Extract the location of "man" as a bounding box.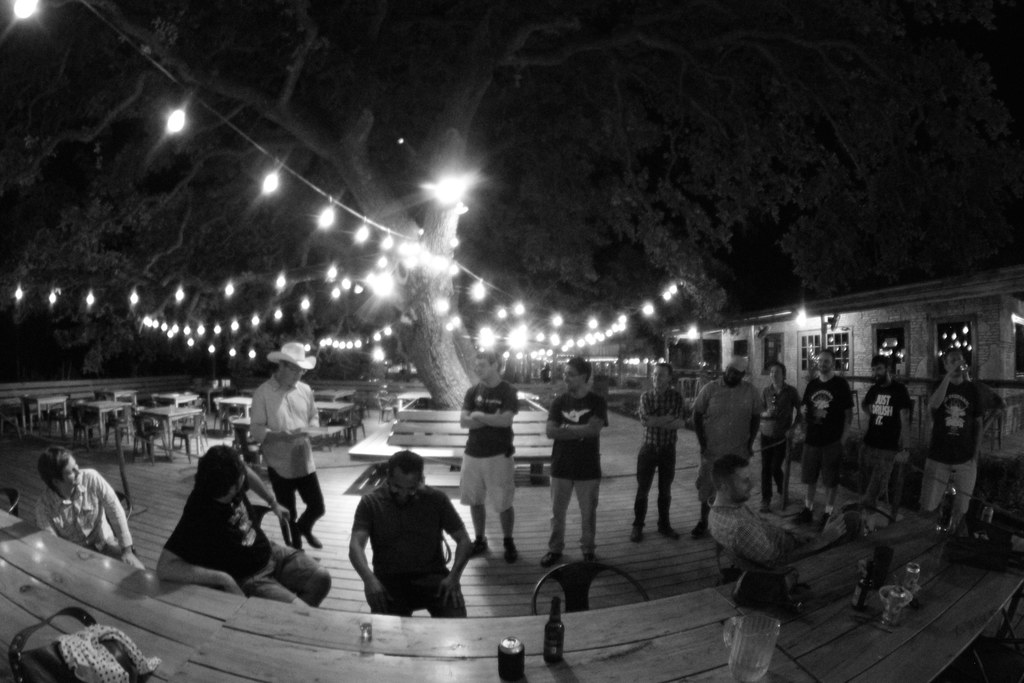
select_region(158, 444, 331, 609).
